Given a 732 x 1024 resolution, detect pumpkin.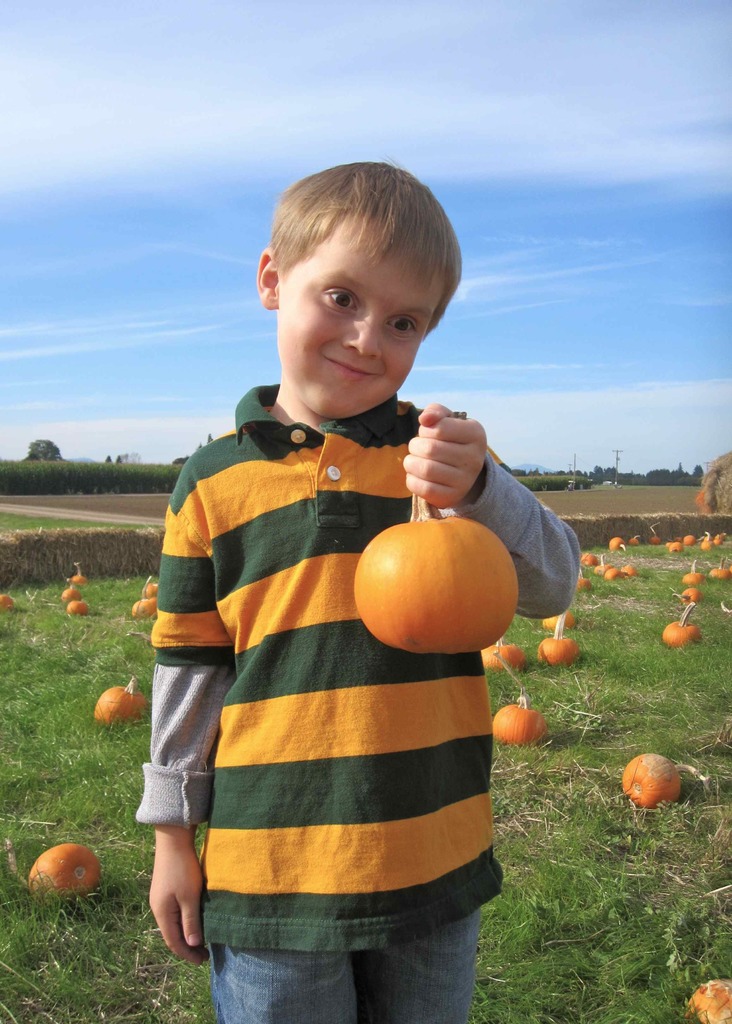
(x1=594, y1=554, x2=610, y2=575).
